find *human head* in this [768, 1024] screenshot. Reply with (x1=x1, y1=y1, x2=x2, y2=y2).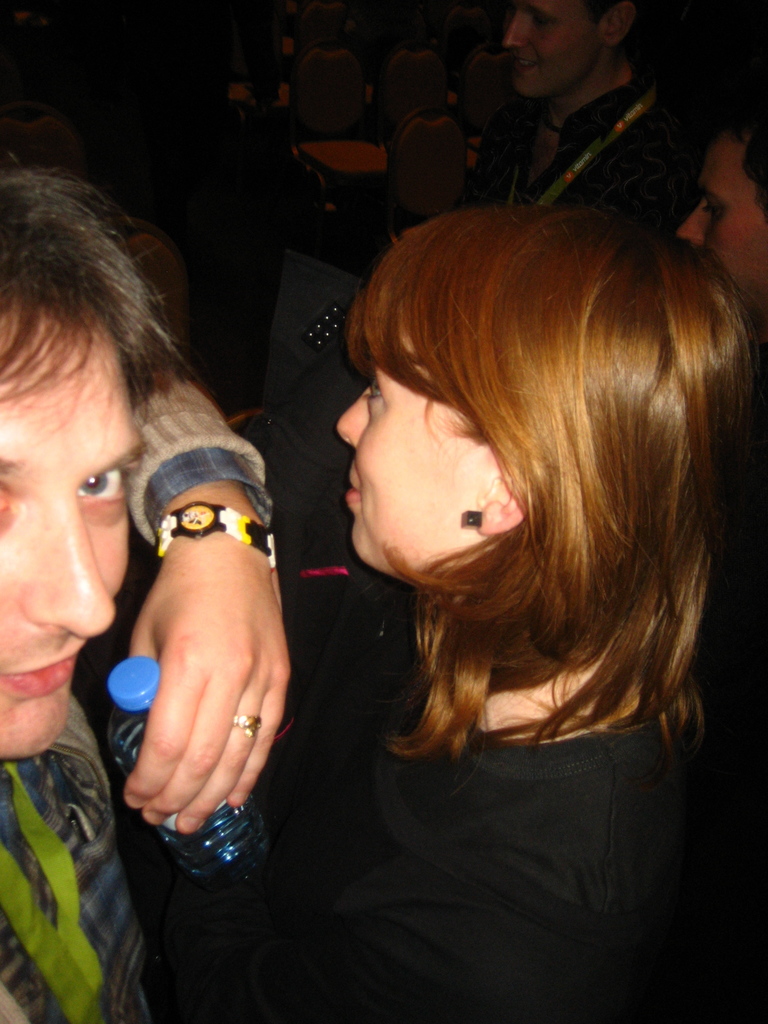
(x1=679, y1=104, x2=767, y2=328).
